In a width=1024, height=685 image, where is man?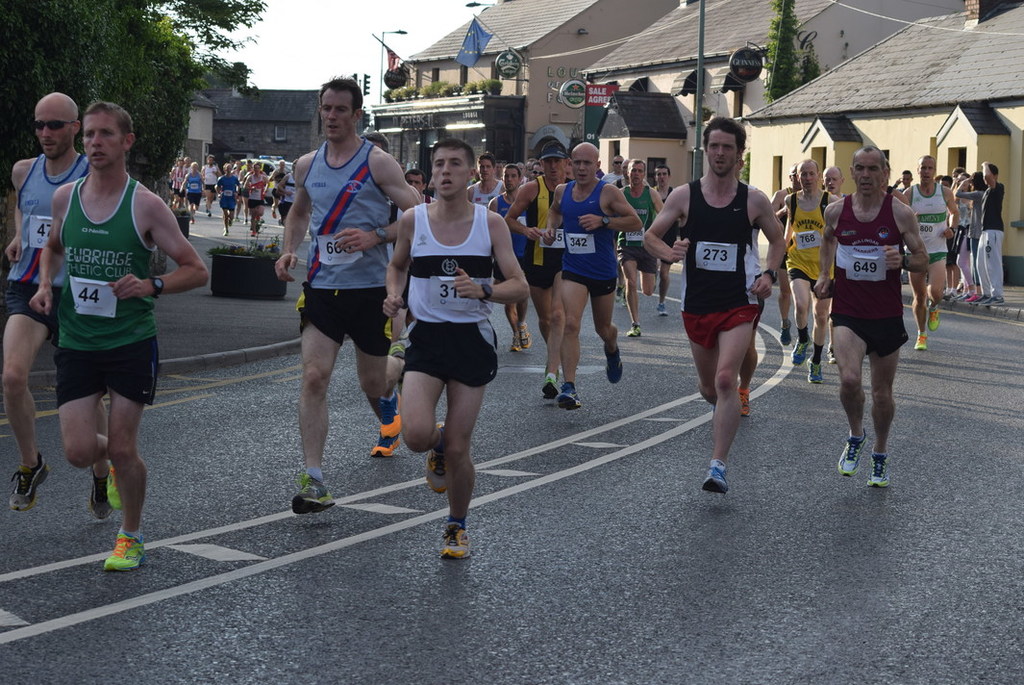
locate(787, 159, 840, 378).
